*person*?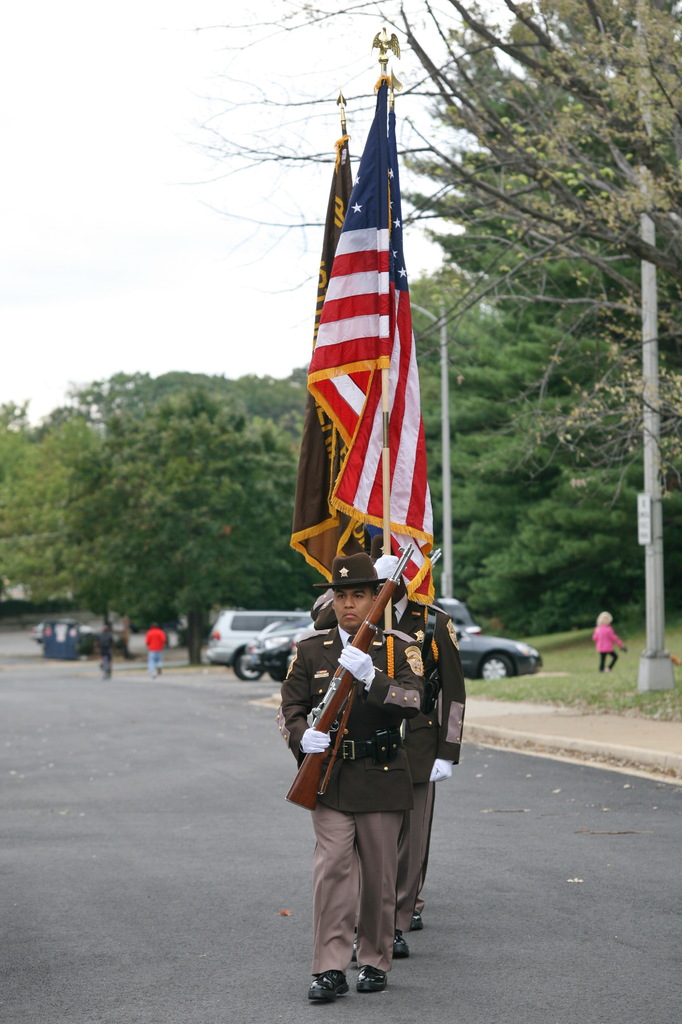
{"x1": 594, "y1": 610, "x2": 640, "y2": 669}
